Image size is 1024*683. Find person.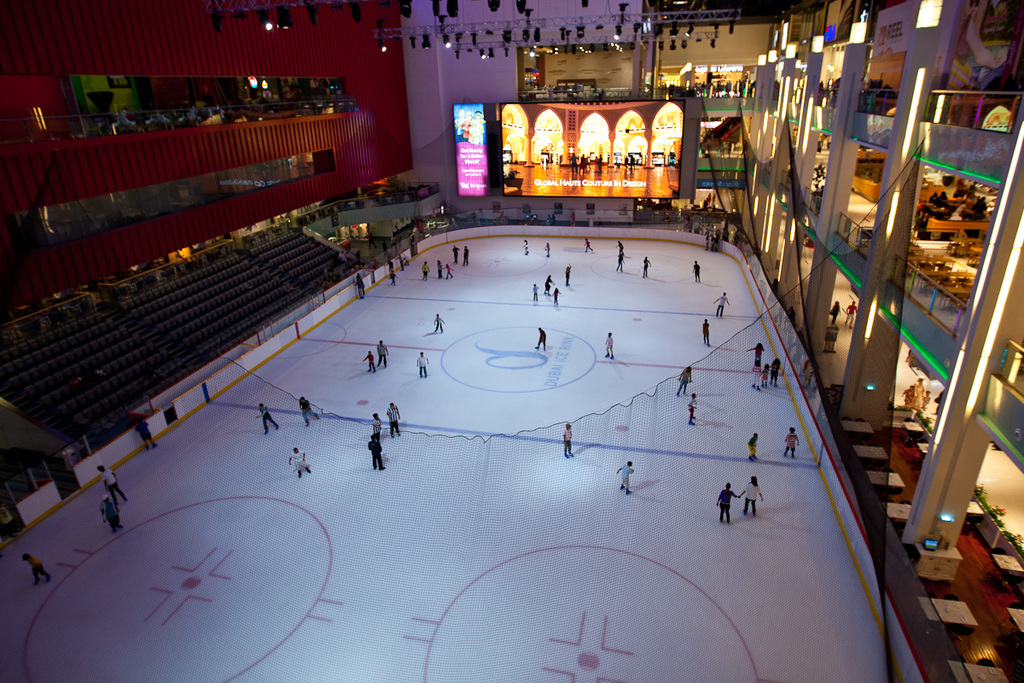
(x1=543, y1=241, x2=552, y2=257).
